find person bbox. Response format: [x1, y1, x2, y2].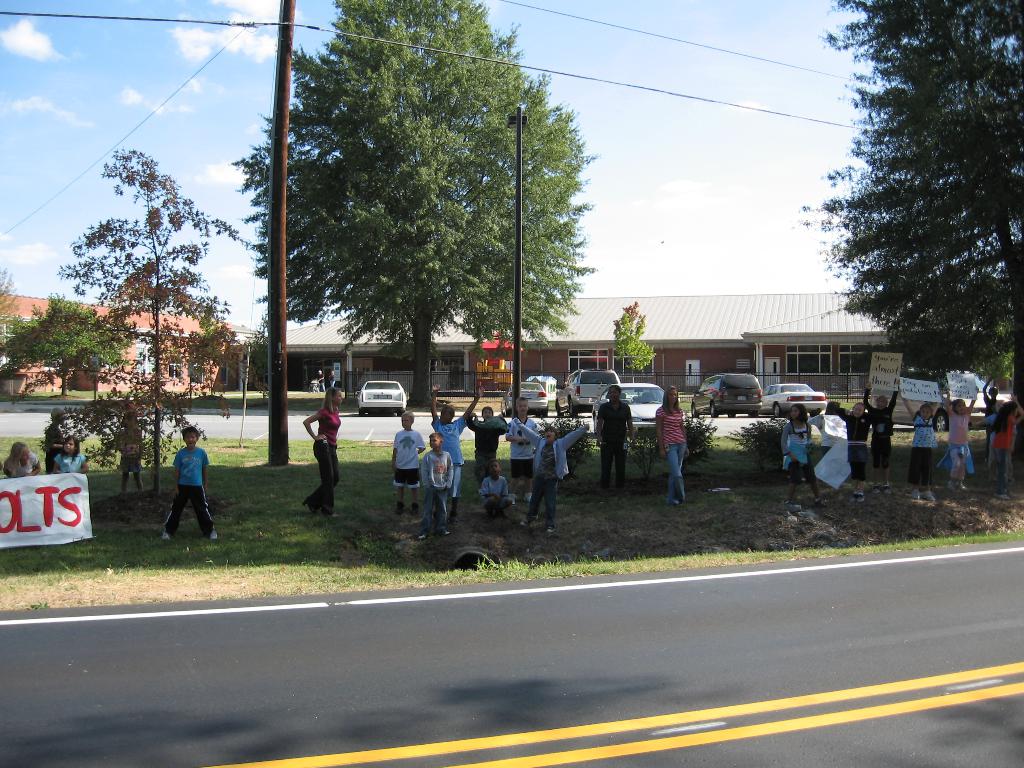
[993, 401, 1013, 484].
